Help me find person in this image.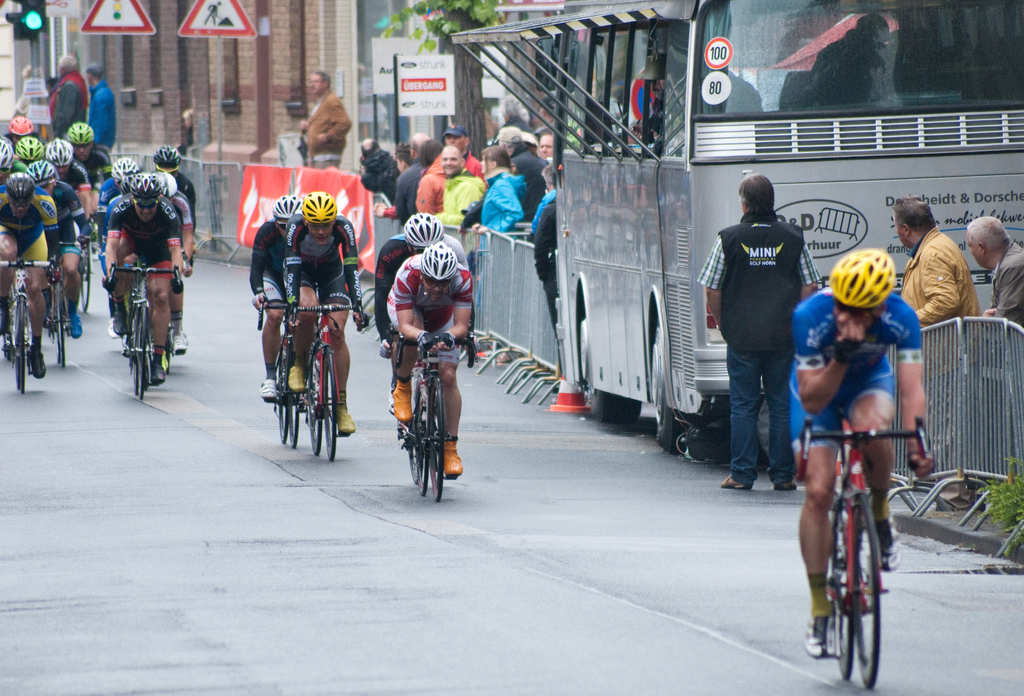
Found it: box=[147, 170, 191, 354].
